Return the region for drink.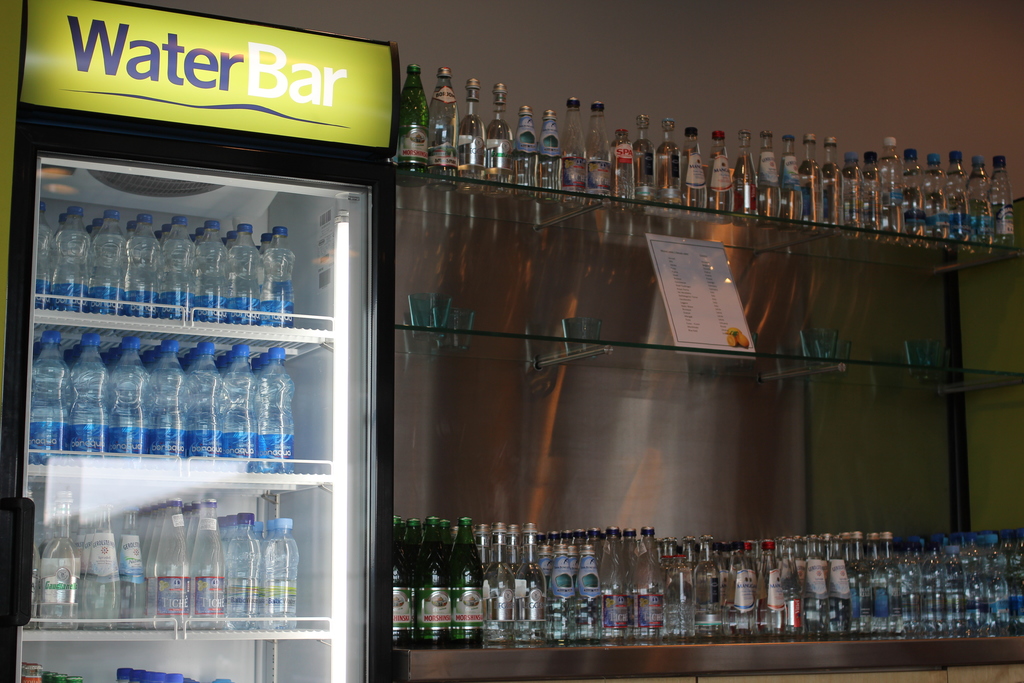
region(831, 537, 852, 639).
